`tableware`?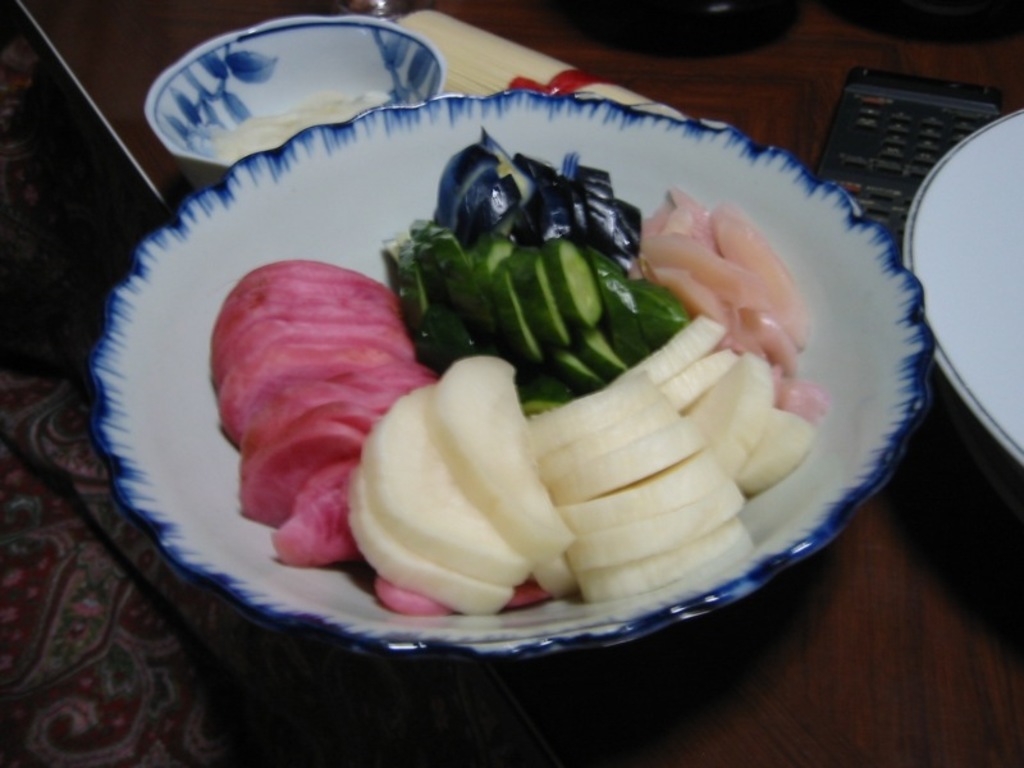
910/104/1023/479
